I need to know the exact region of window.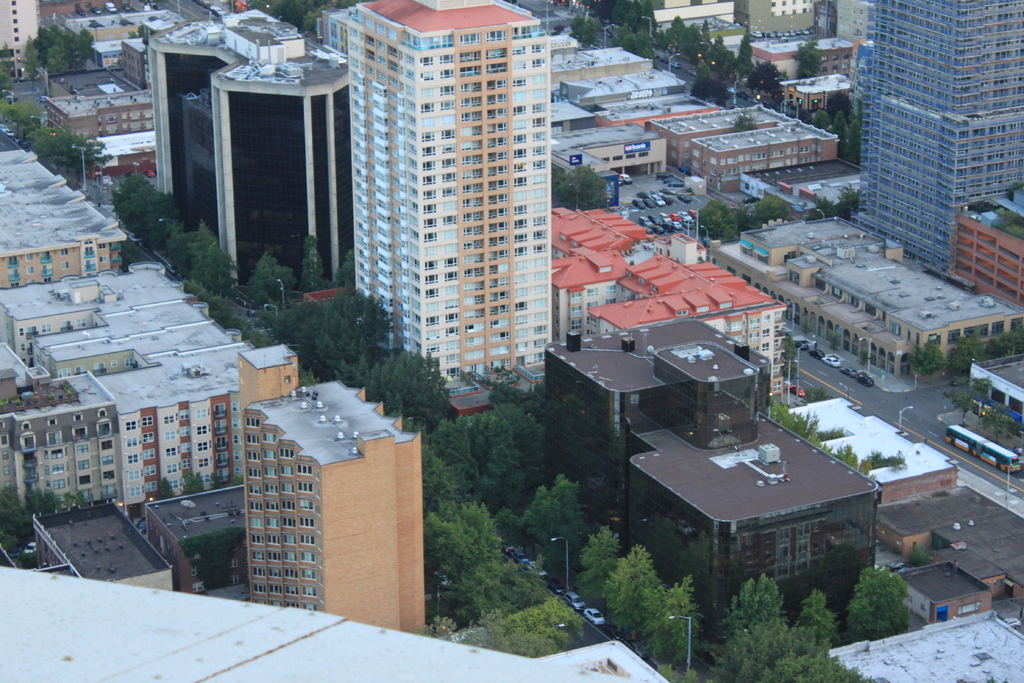
Region: bbox(420, 102, 435, 113).
